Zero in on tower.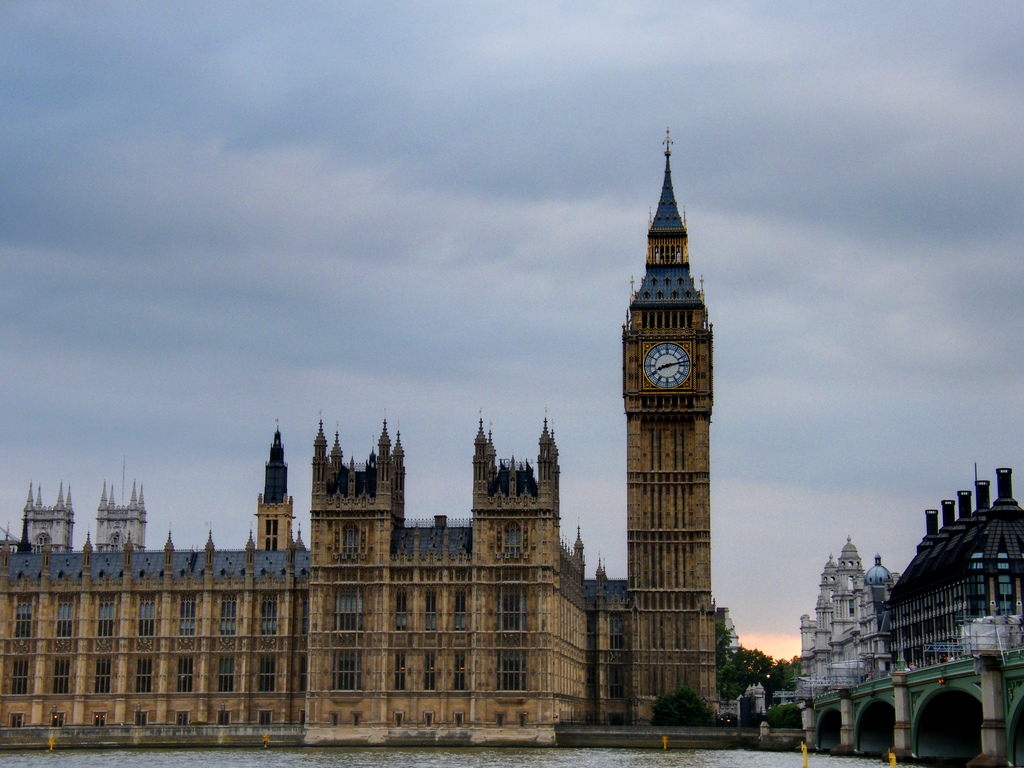
Zeroed in: bbox=(96, 481, 150, 560).
